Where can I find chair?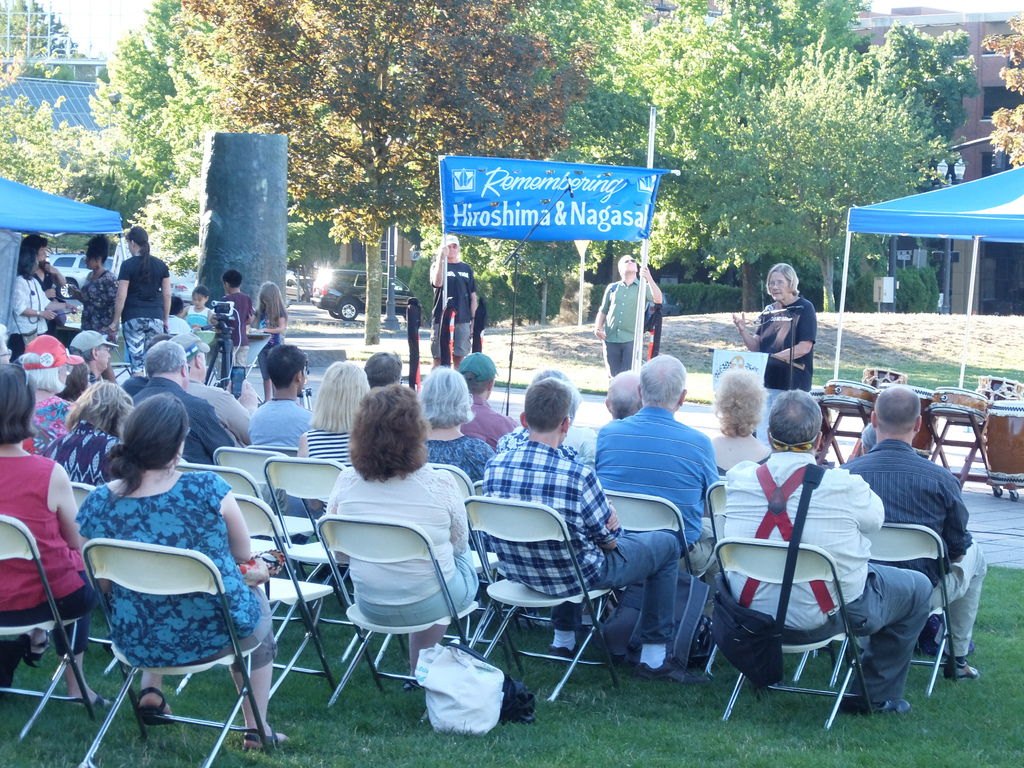
You can find it at locate(0, 506, 115, 746).
